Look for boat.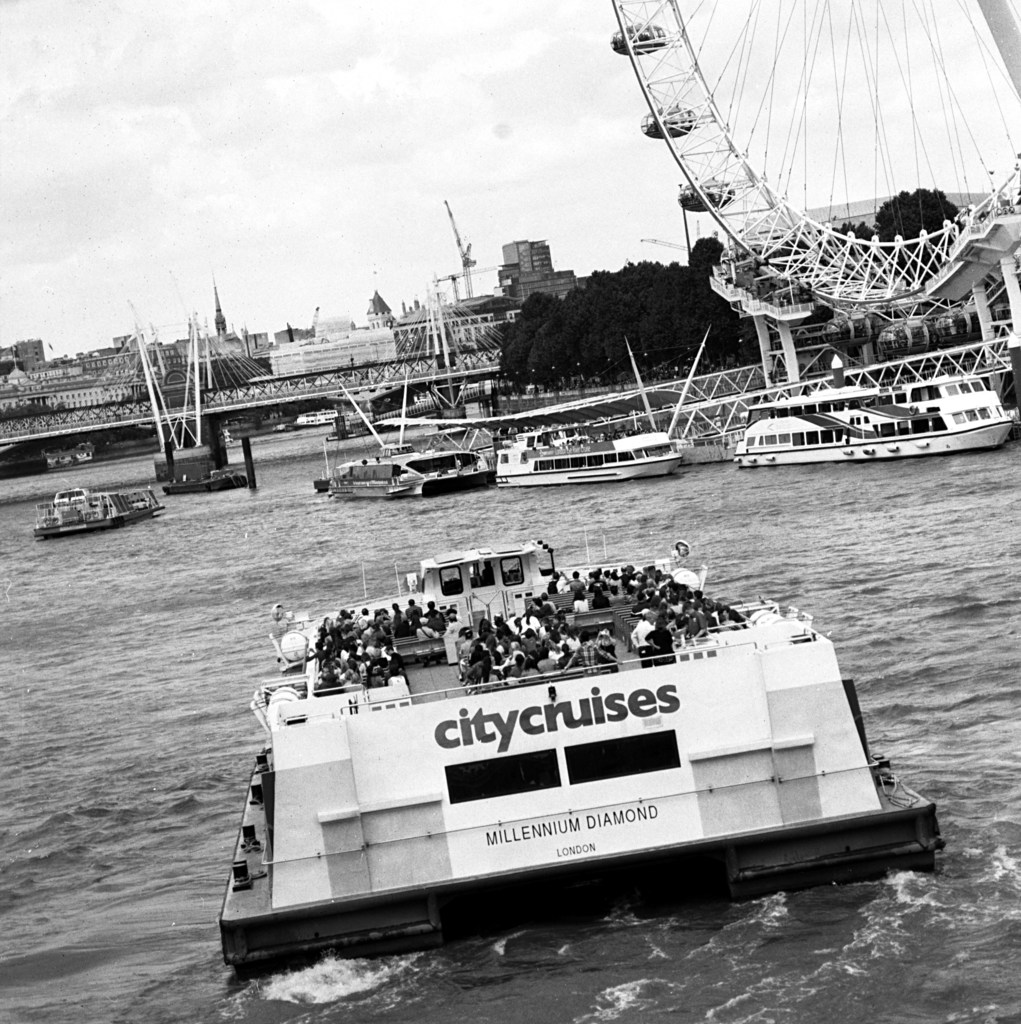
Found: (206, 504, 1007, 941).
